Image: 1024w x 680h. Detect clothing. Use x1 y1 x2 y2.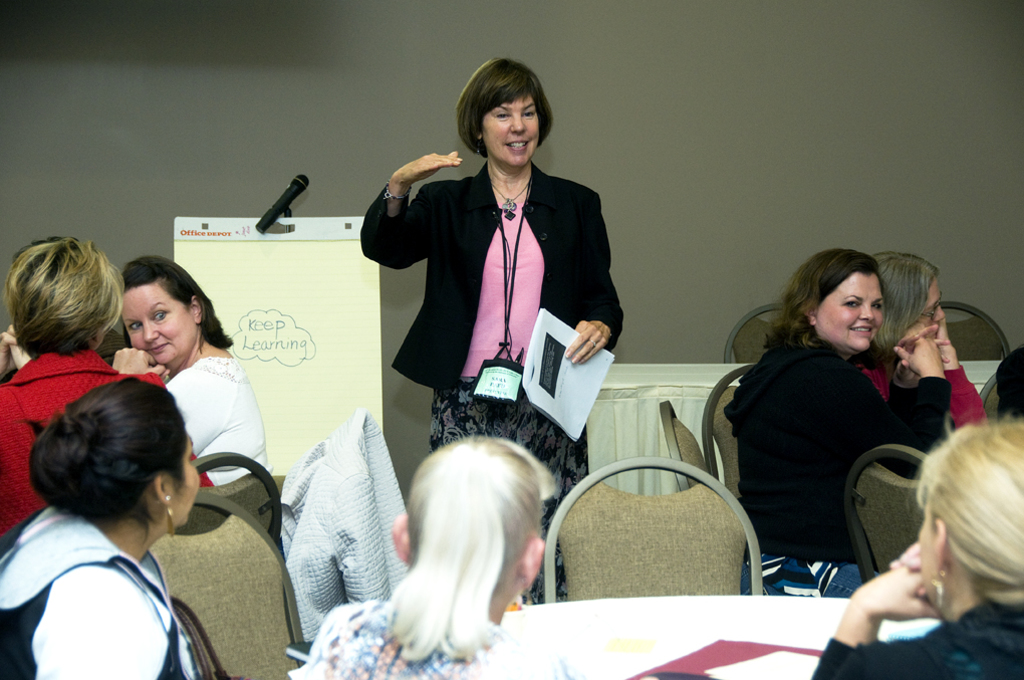
359 160 621 601.
